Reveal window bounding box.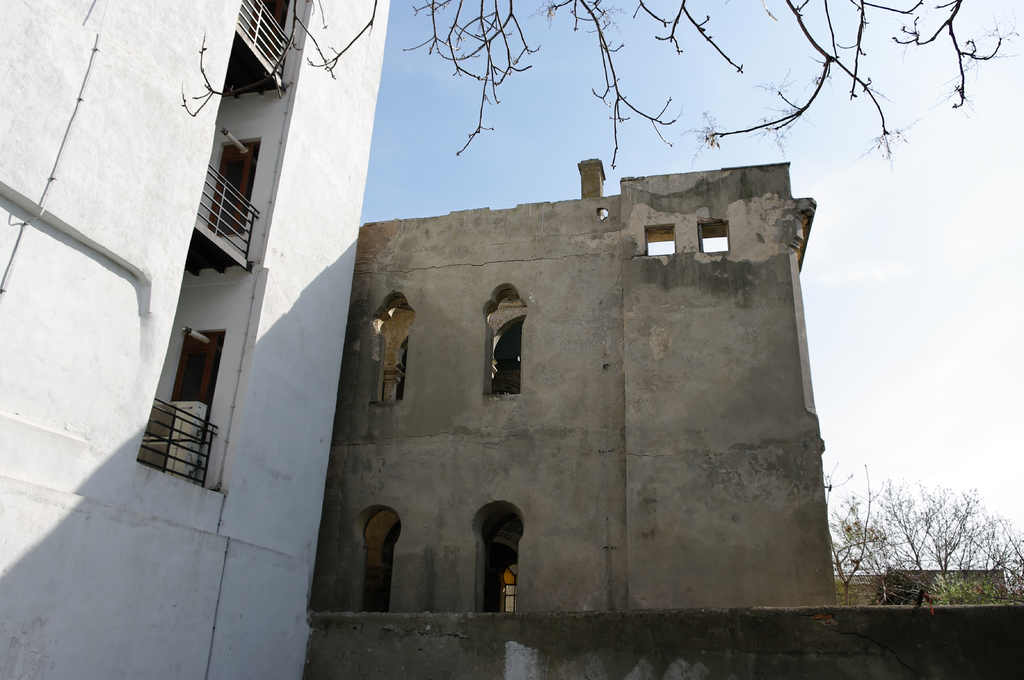
Revealed: [640,219,673,251].
